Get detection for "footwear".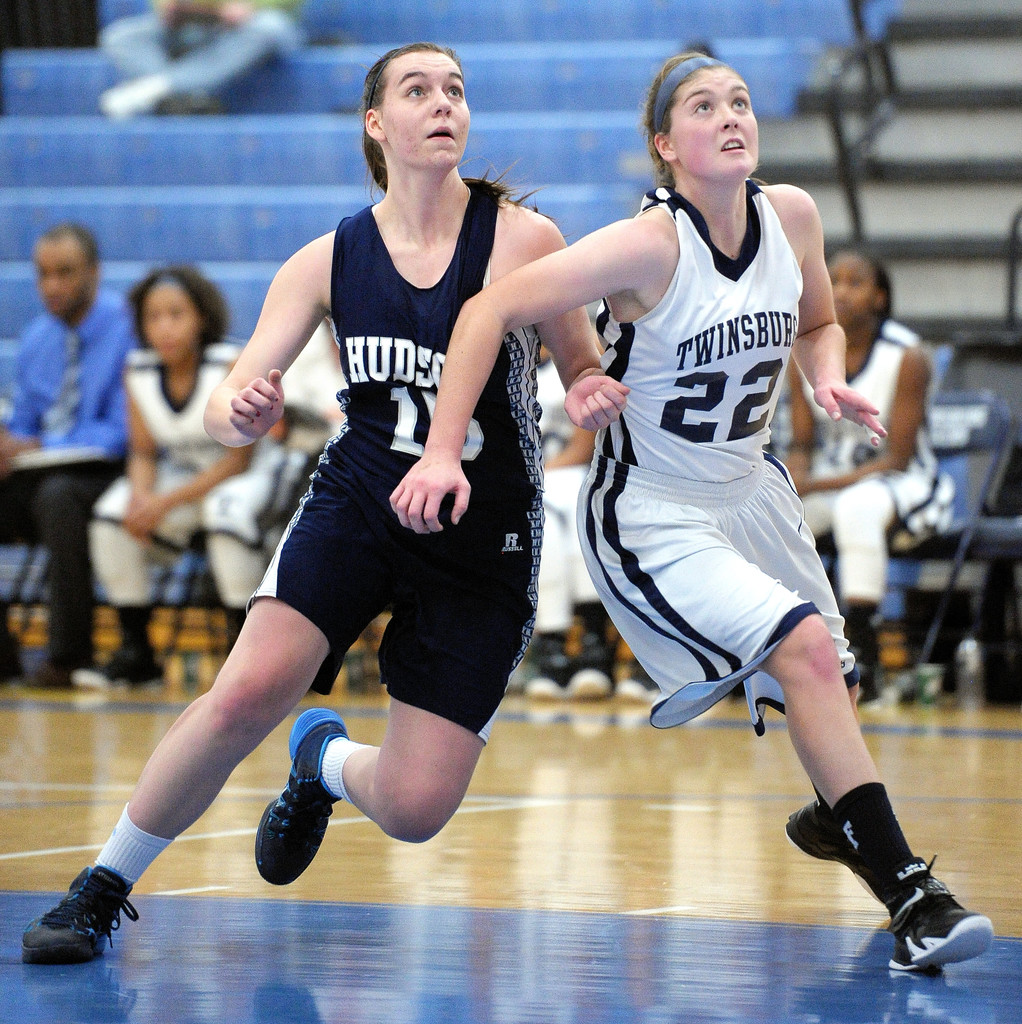
Detection: 250 707 348 882.
